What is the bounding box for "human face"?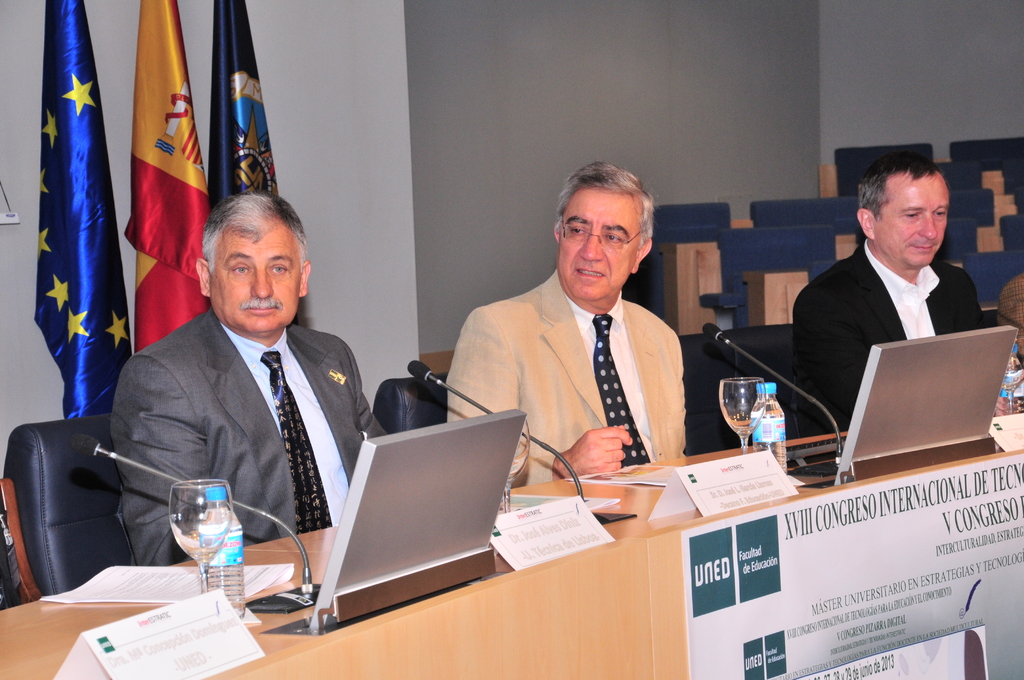
870, 170, 949, 264.
